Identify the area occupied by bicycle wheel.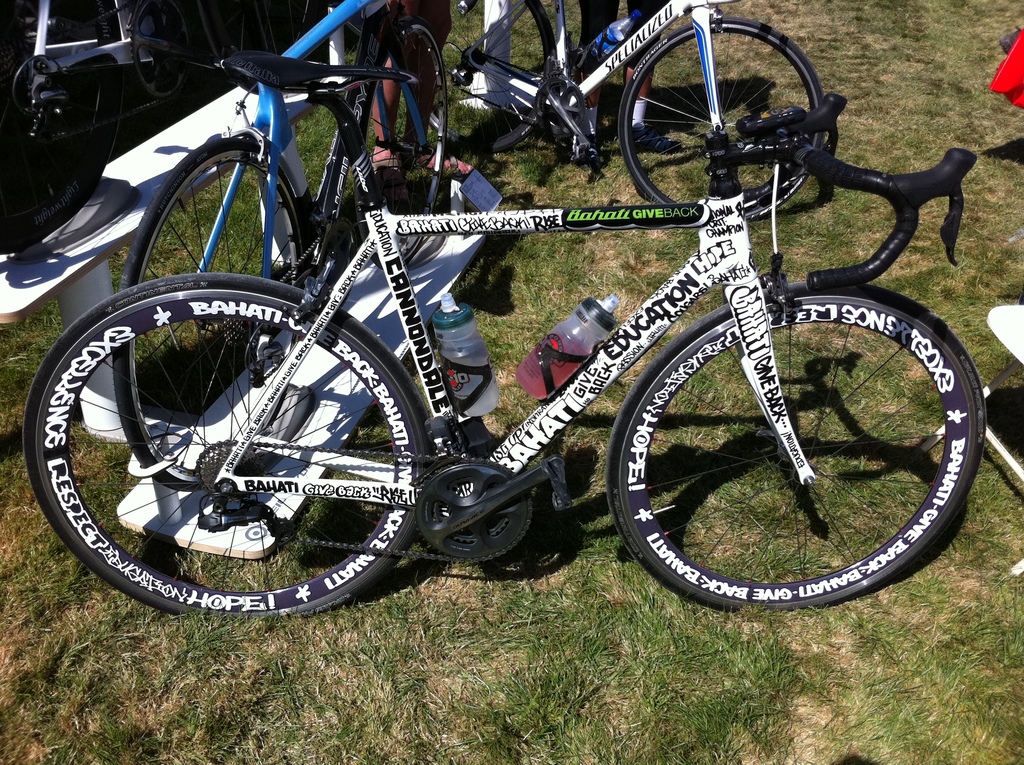
Area: [25, 282, 443, 627].
